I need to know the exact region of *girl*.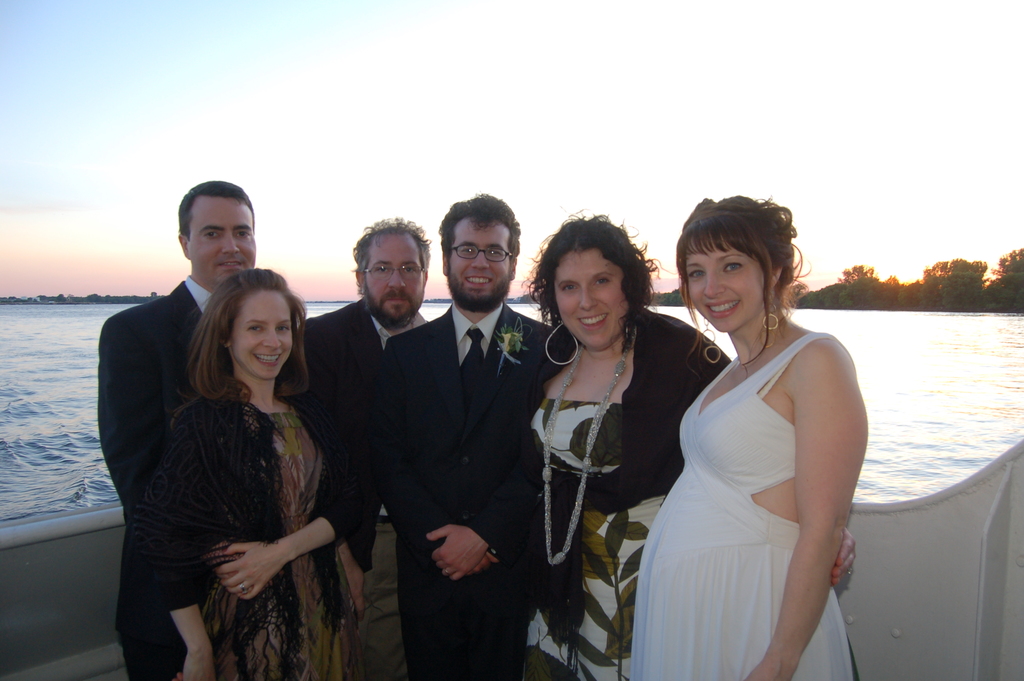
Region: detection(146, 268, 362, 680).
